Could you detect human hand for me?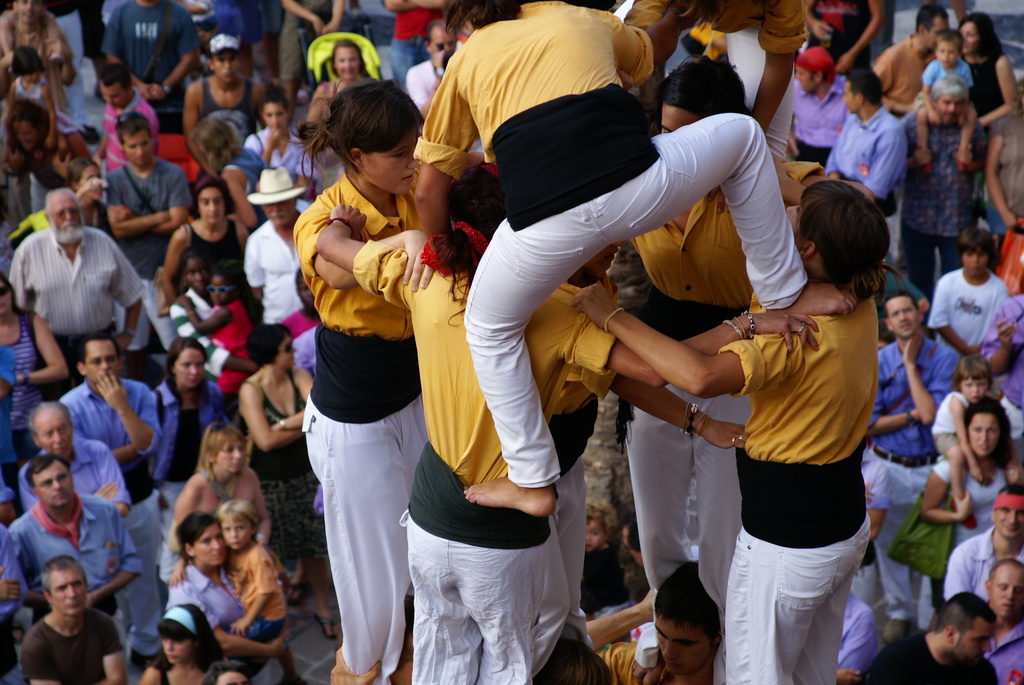
Detection result: [x1=273, y1=626, x2=292, y2=657].
